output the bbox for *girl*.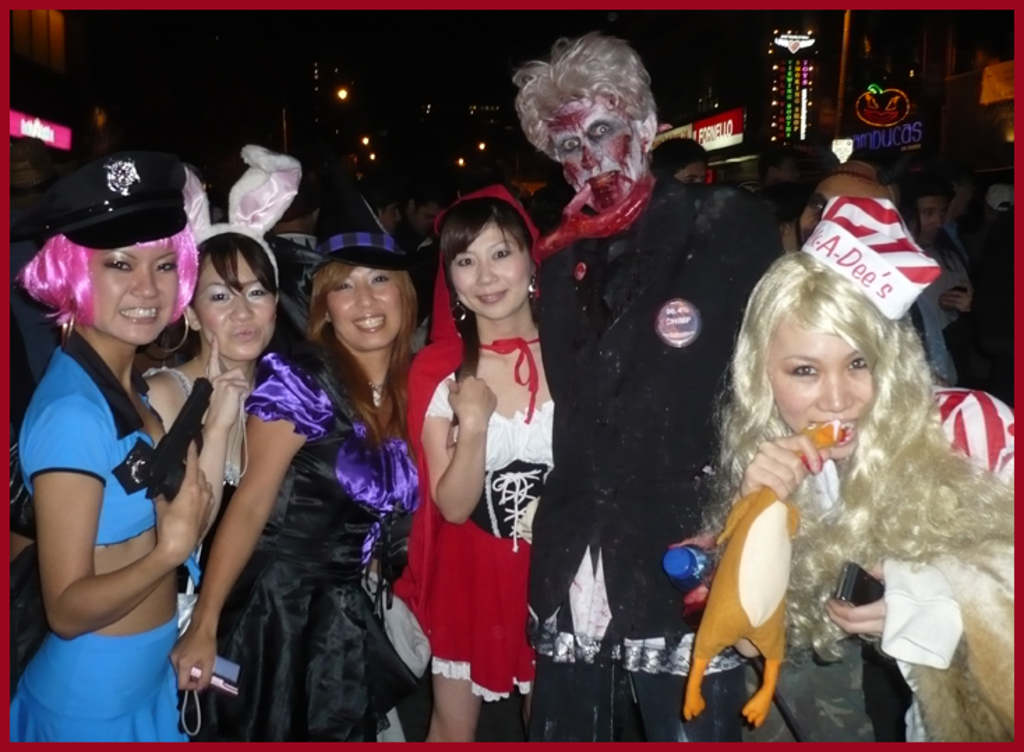
381:190:558:742.
